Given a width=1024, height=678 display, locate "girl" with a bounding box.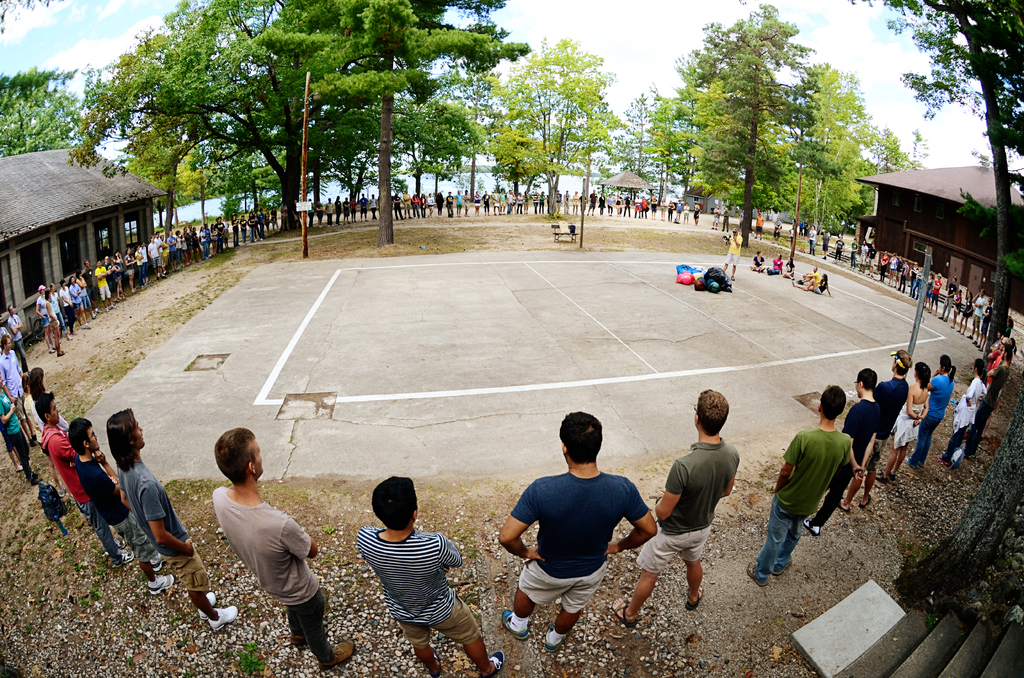
Located: (left=902, top=350, right=959, bottom=474).
